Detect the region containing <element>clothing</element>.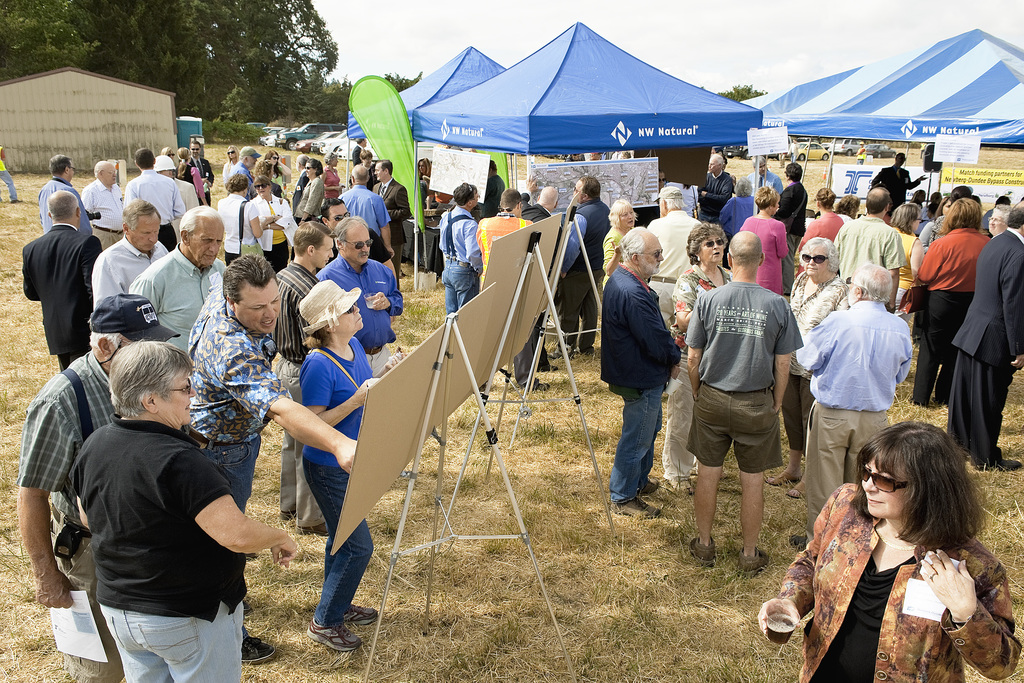
bbox=(795, 297, 910, 547).
